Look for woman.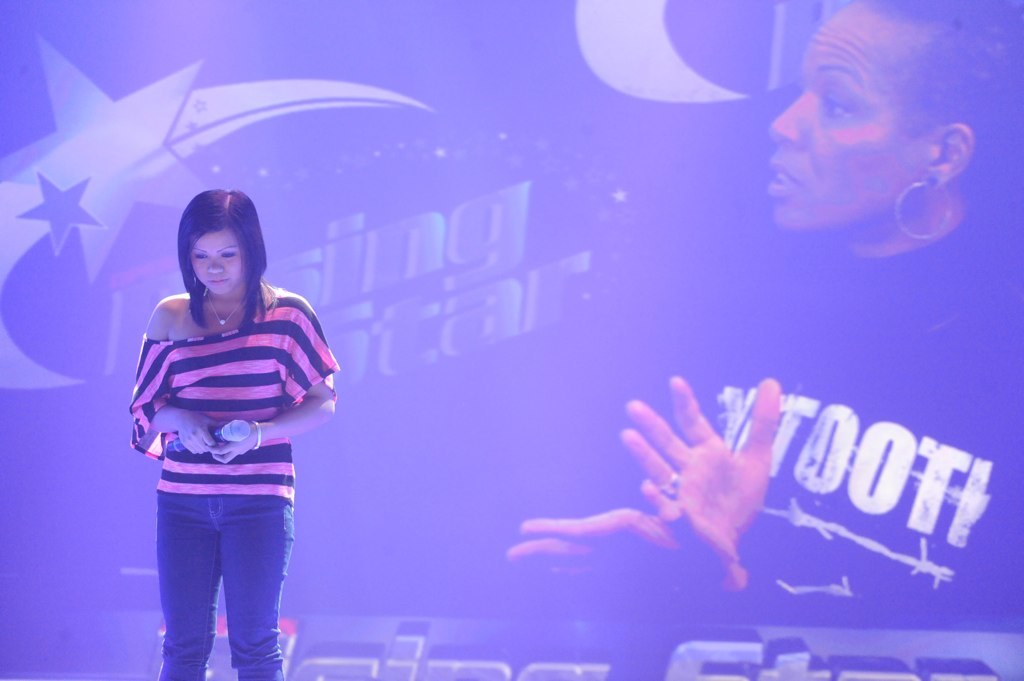
Found: pyautogui.locateOnScreen(115, 179, 338, 680).
